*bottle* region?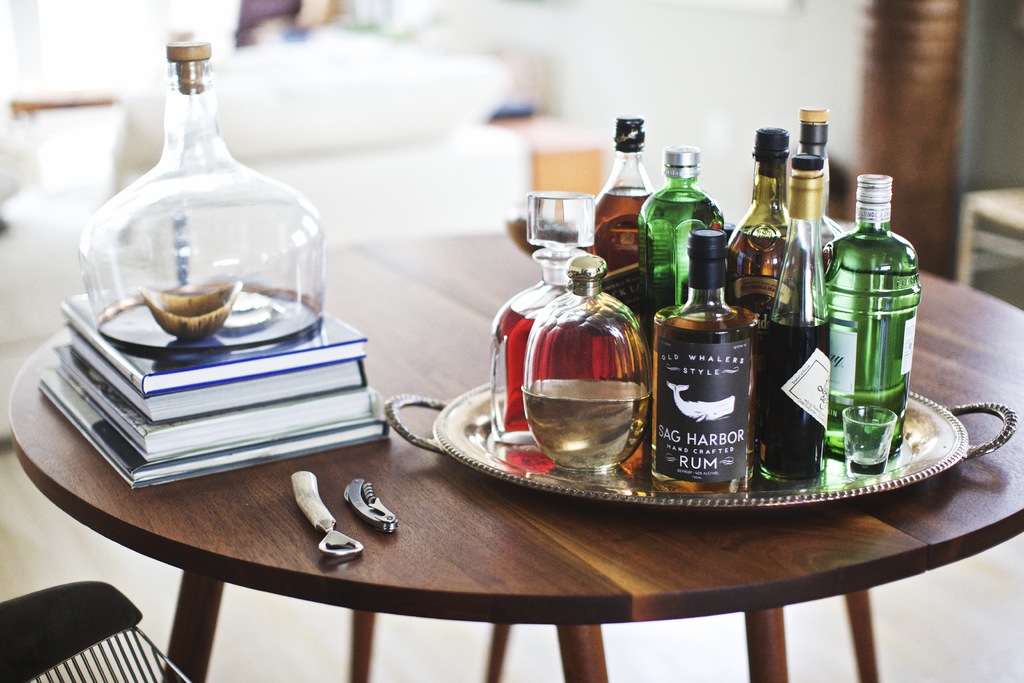
485,187,598,445
